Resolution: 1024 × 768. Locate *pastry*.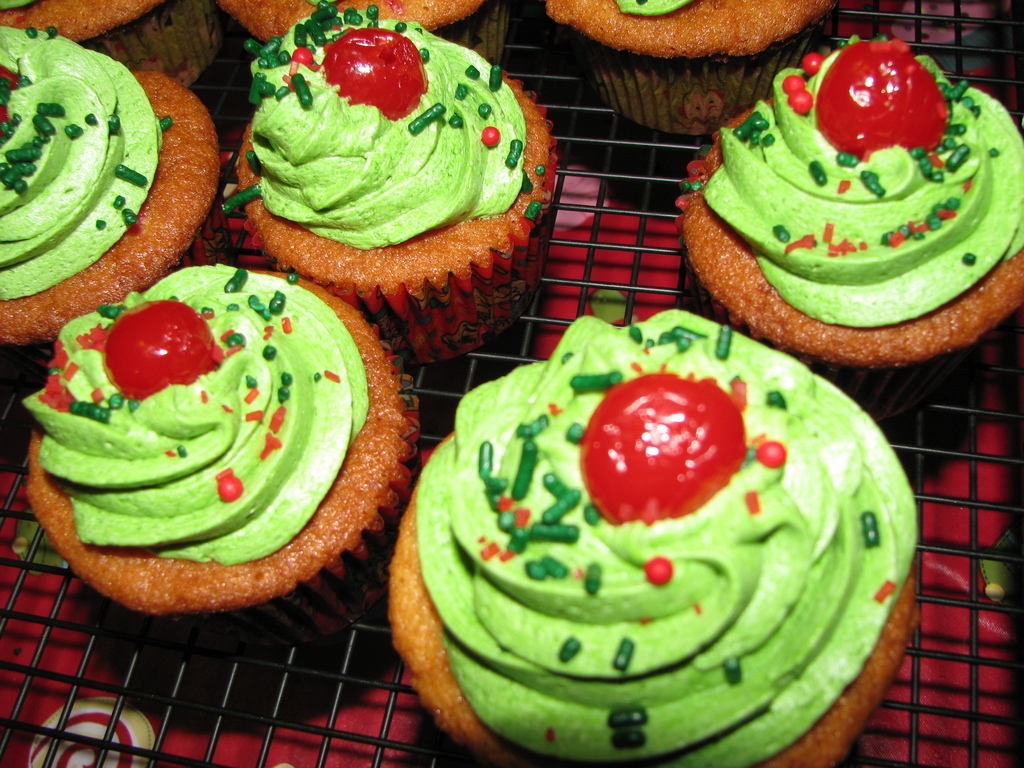
680/36/1023/363.
